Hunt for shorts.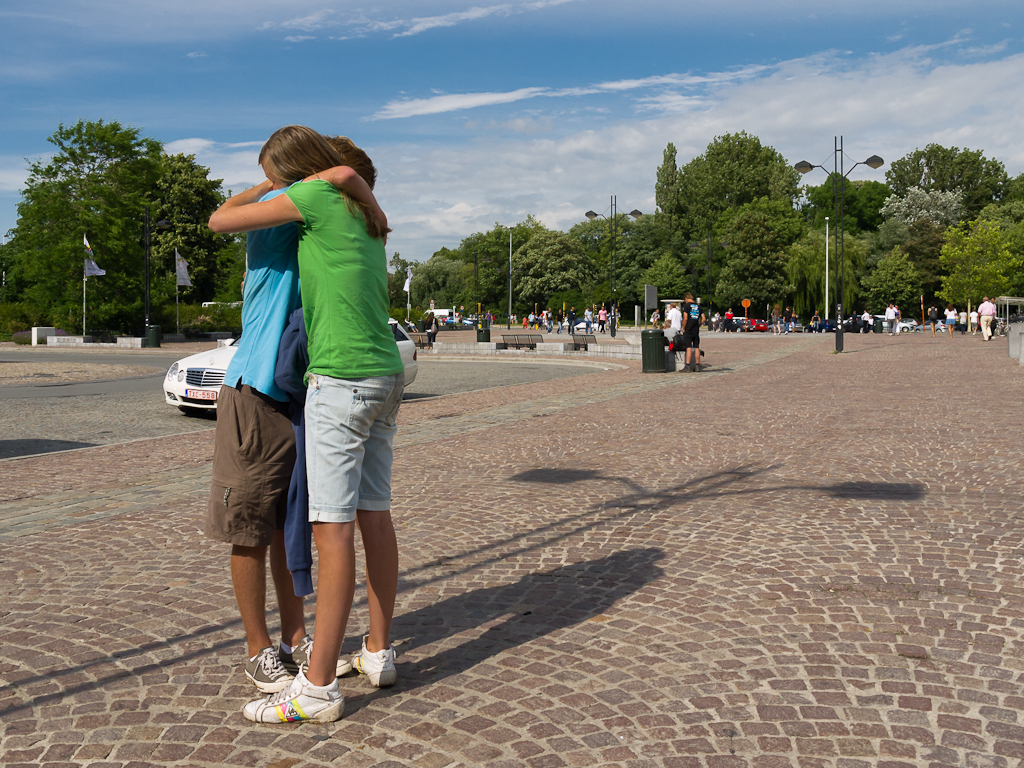
Hunted down at 198:374:300:550.
